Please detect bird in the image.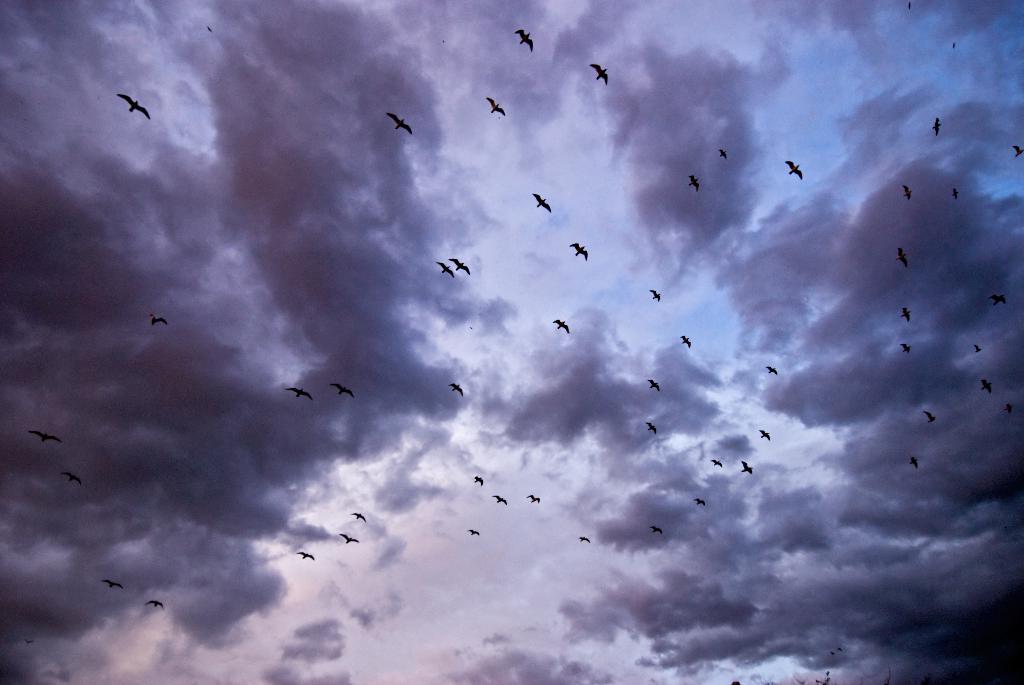
crop(904, 1, 909, 9).
